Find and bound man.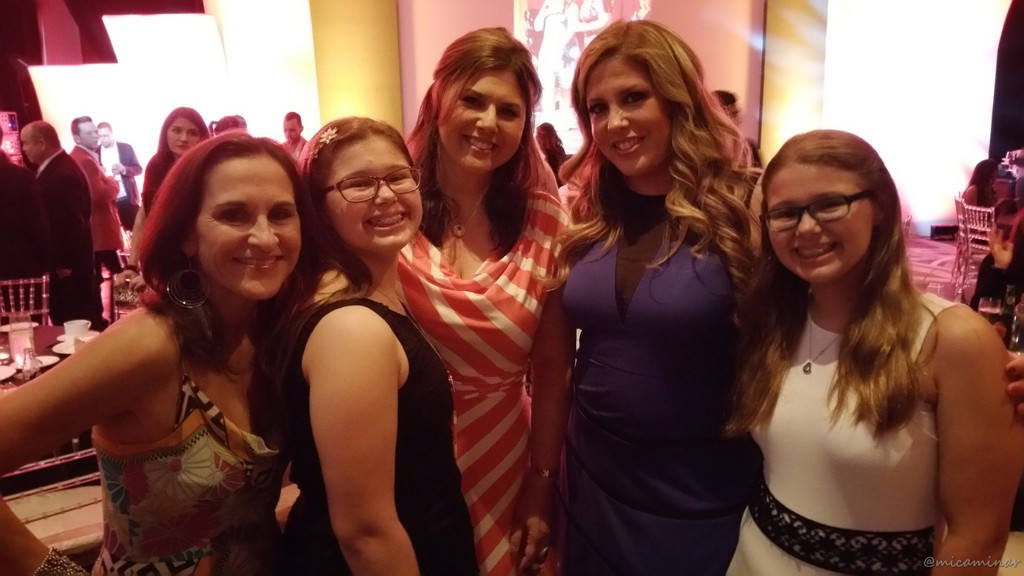
Bound: Rect(92, 117, 141, 230).
